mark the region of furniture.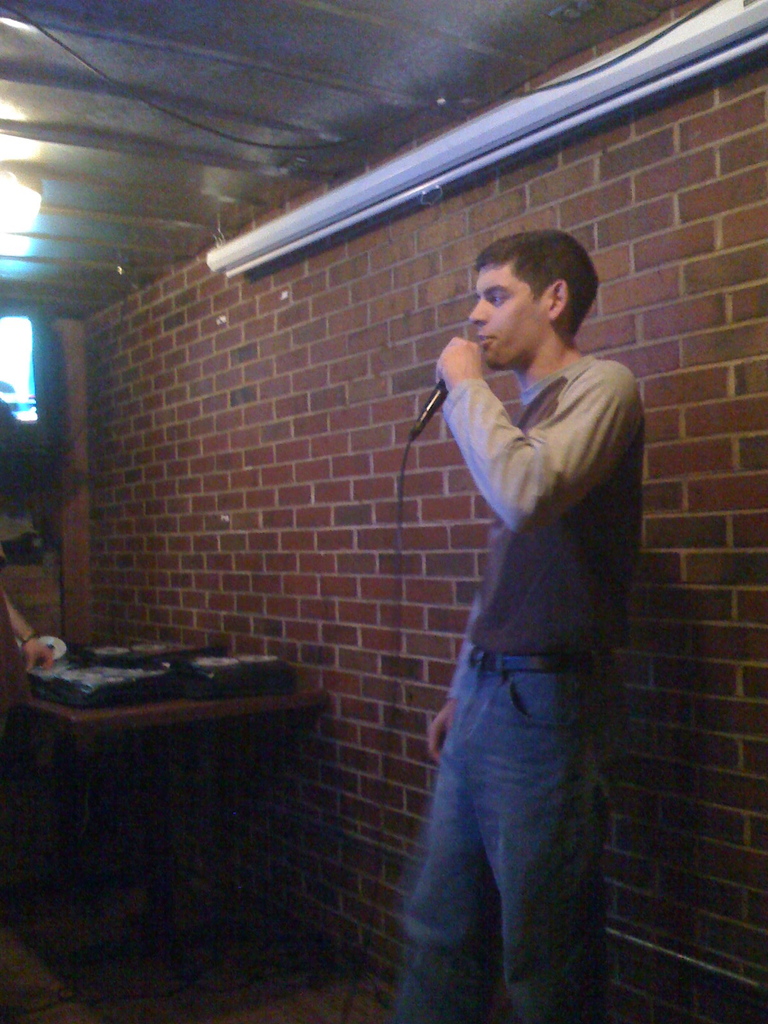
Region: crop(3, 673, 329, 1023).
